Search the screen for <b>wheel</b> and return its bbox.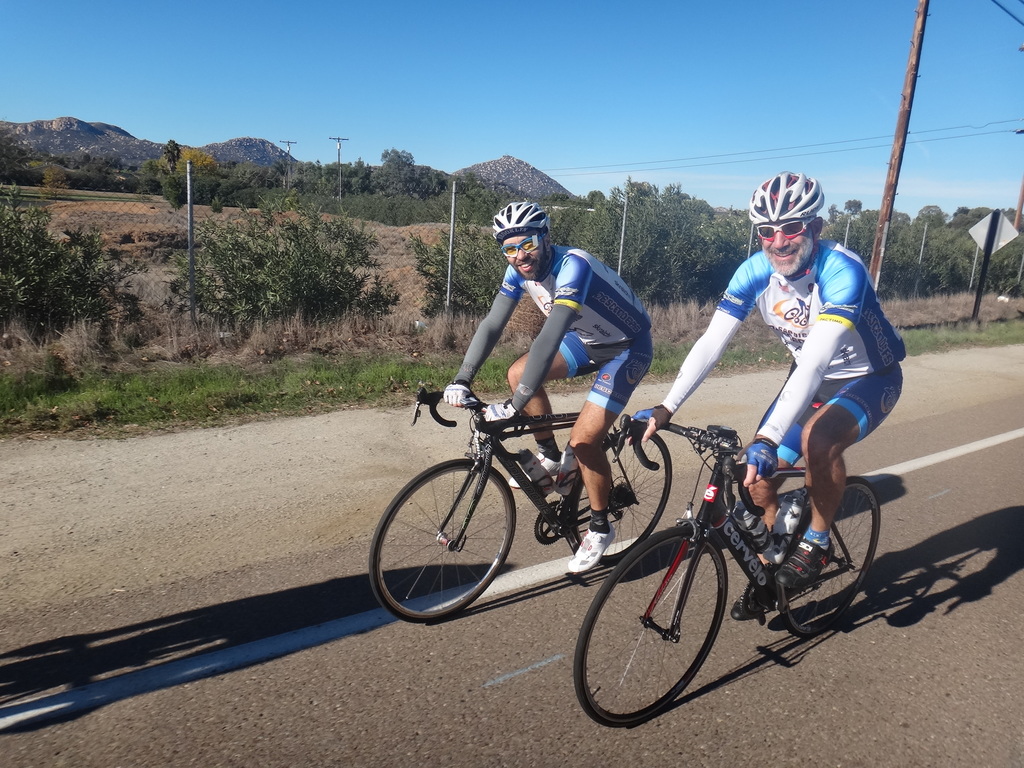
Found: Rect(779, 474, 881, 641).
